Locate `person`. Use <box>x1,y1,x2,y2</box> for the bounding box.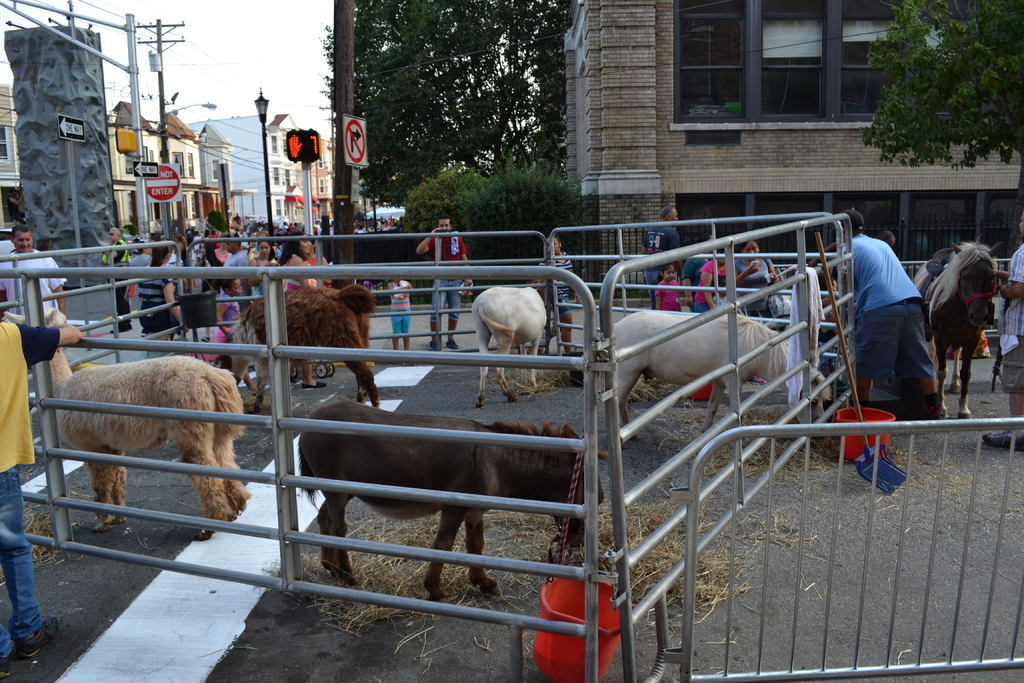
<box>997,226,1023,423</box>.
